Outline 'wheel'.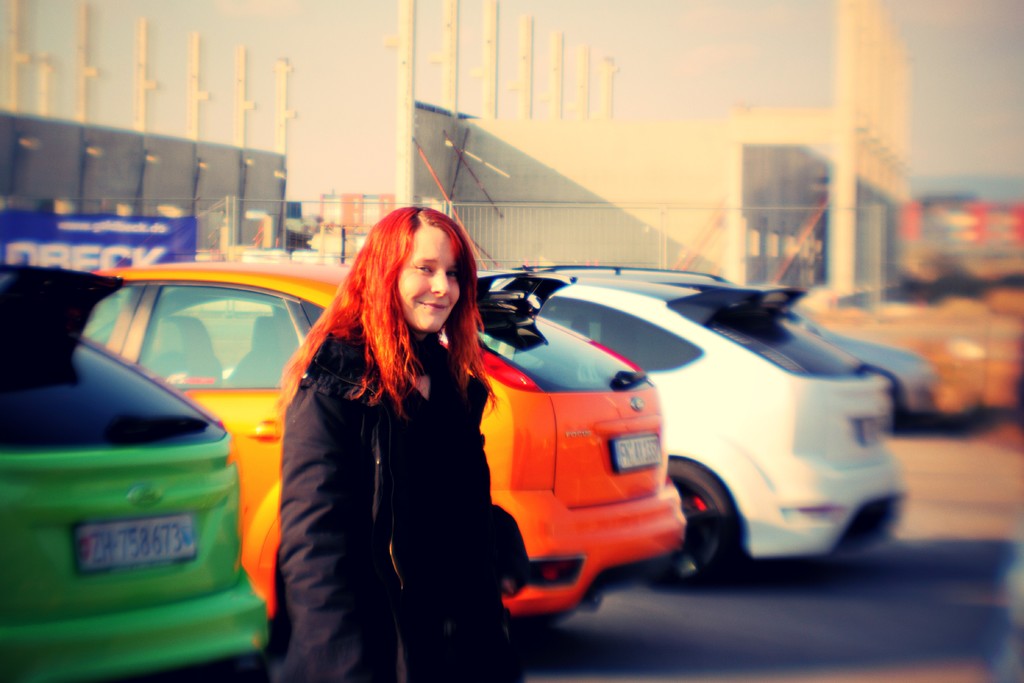
Outline: [635, 468, 726, 592].
